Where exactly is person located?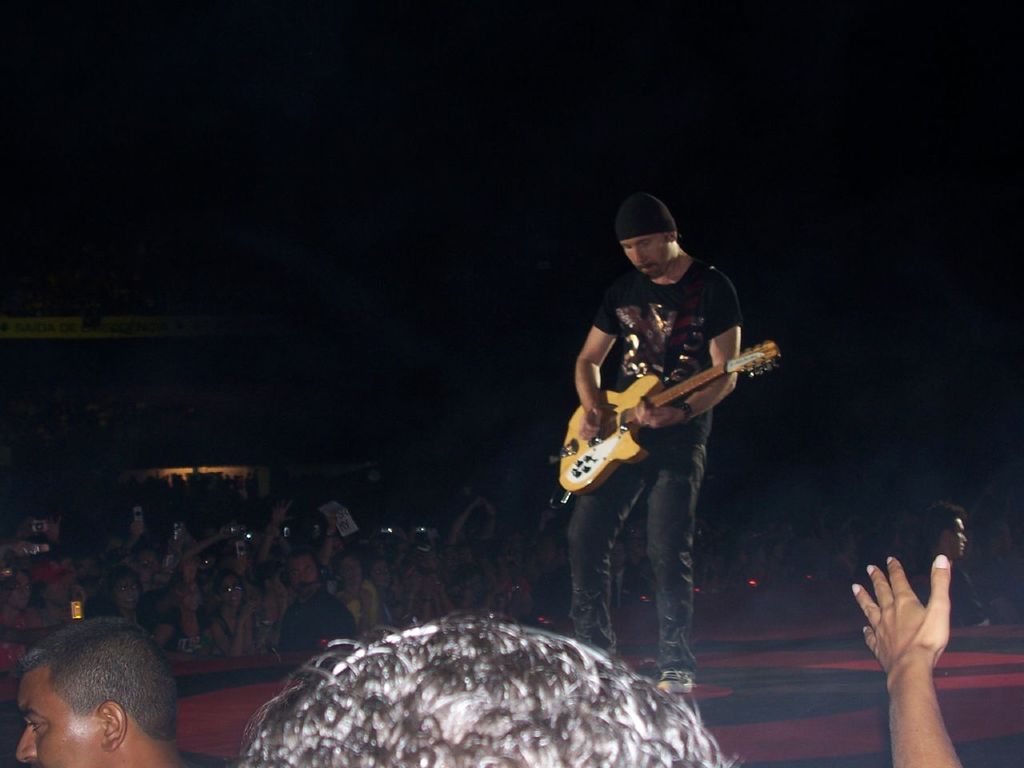
Its bounding box is box(14, 614, 183, 767).
